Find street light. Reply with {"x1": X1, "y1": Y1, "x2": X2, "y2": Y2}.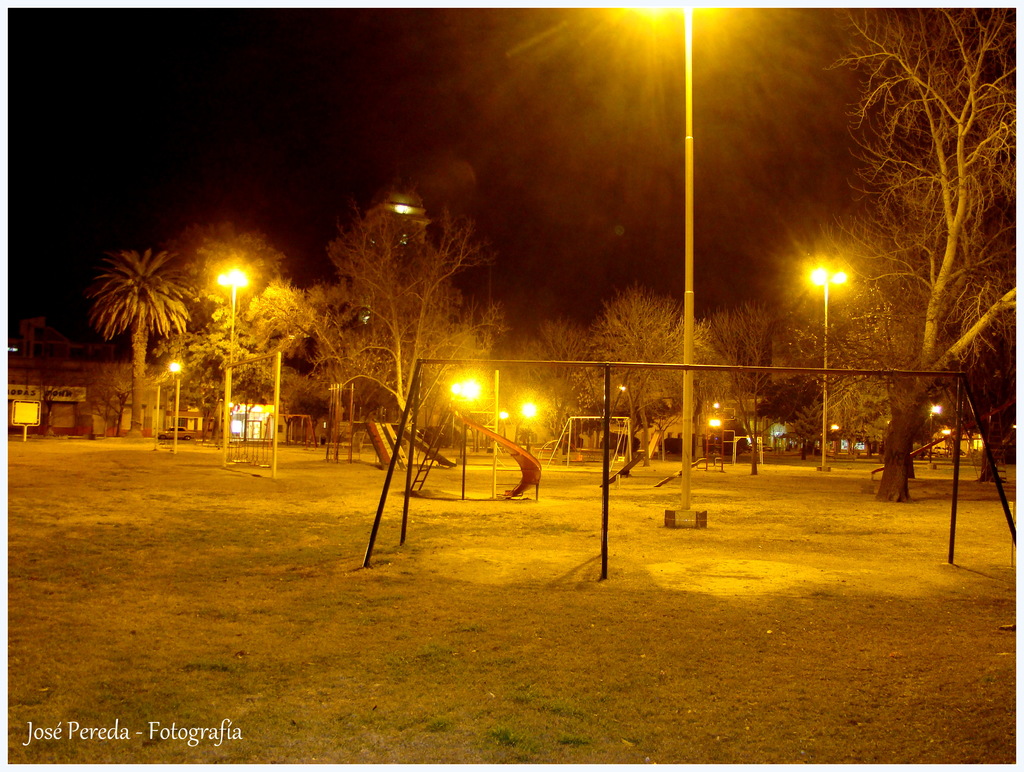
{"x1": 444, "y1": 362, "x2": 504, "y2": 504}.
